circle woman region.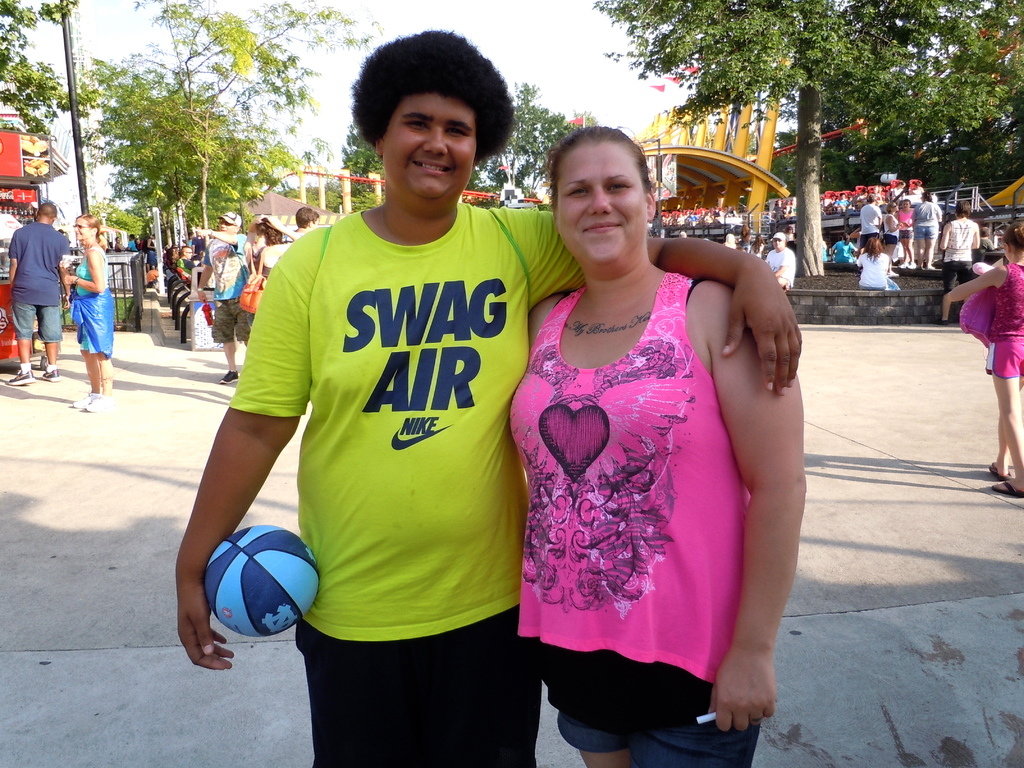
Region: [828, 230, 860, 262].
